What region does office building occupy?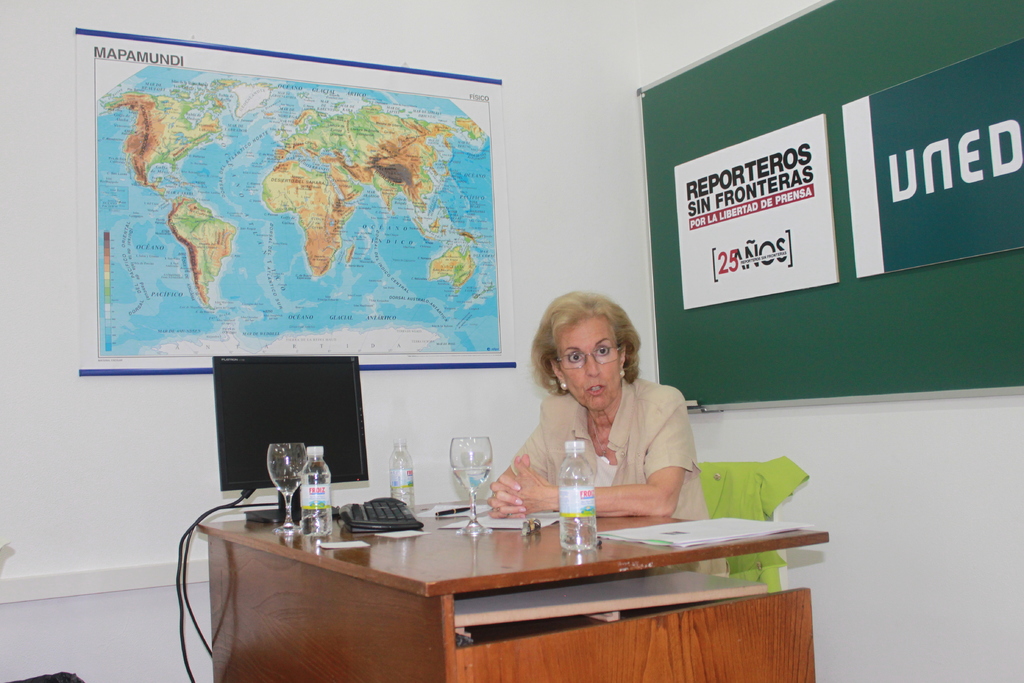
x1=0, y1=0, x2=1023, y2=682.
